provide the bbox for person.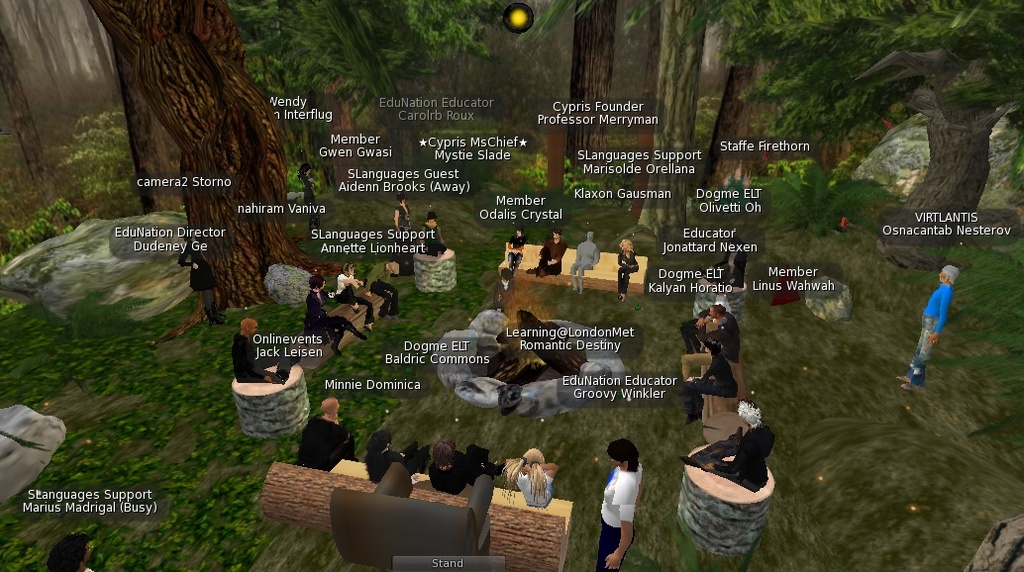
(365, 437, 420, 477).
